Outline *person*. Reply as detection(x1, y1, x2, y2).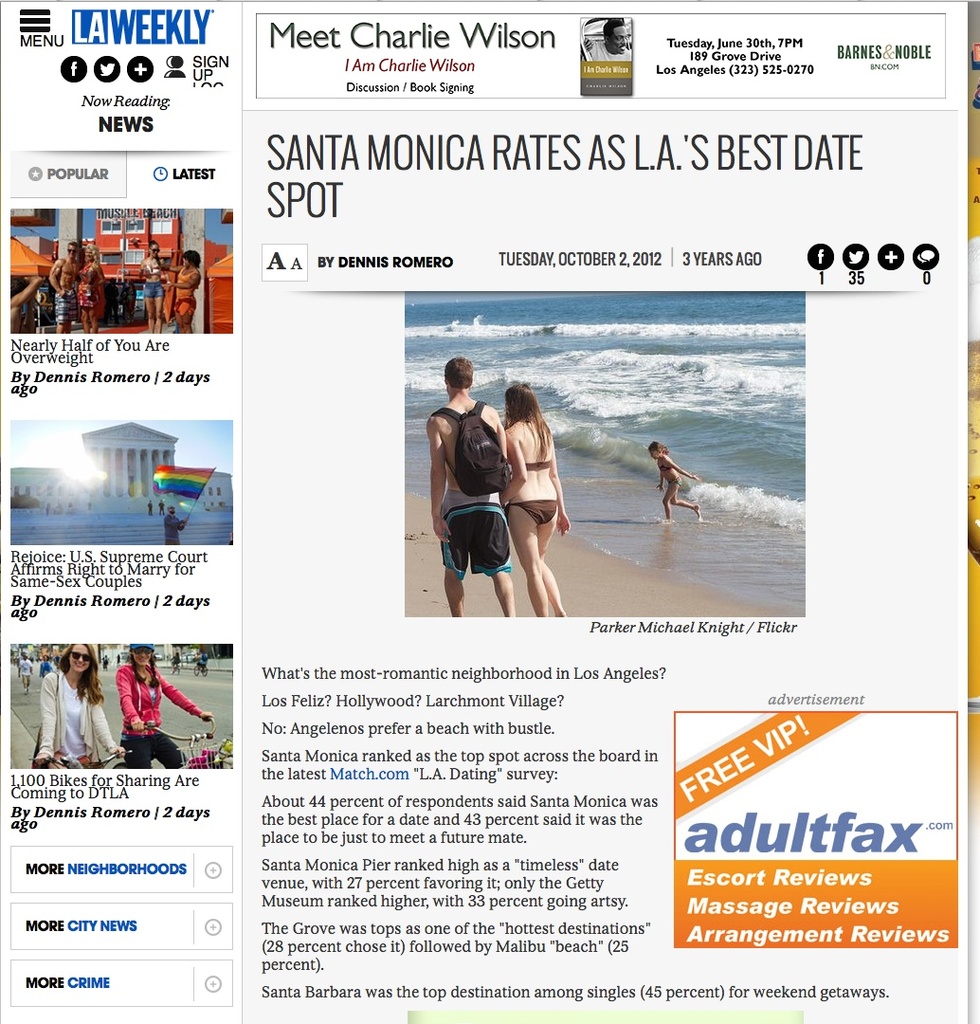
detection(426, 361, 510, 625).
